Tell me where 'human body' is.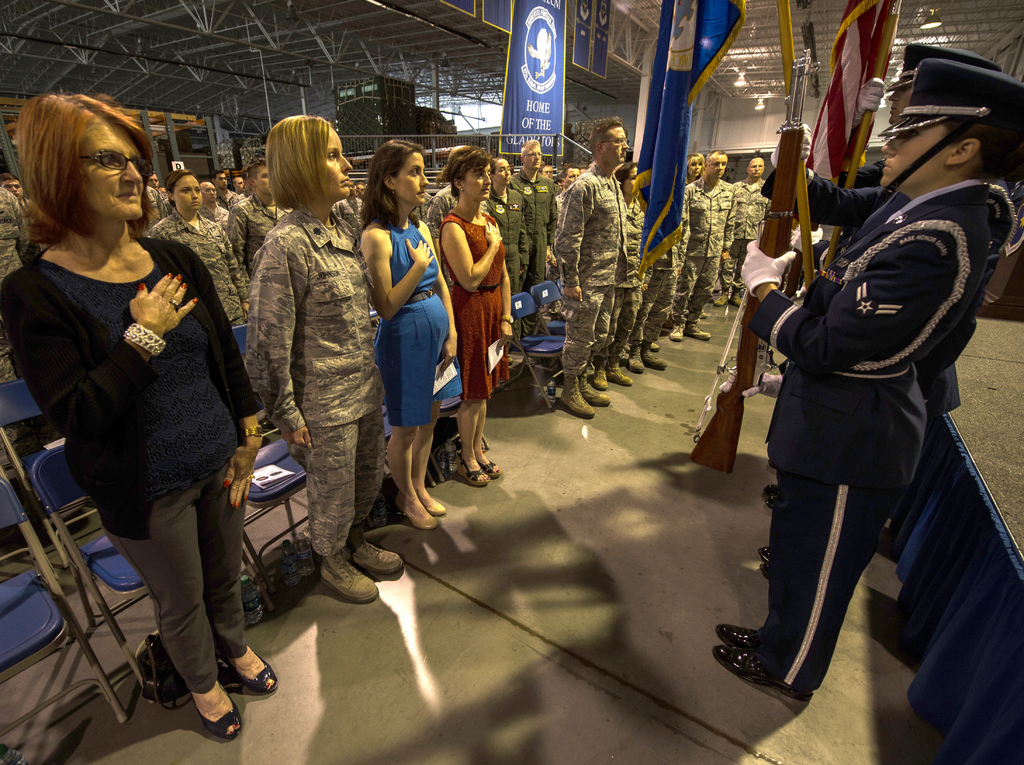
'human body' is at 492/155/527/369.
